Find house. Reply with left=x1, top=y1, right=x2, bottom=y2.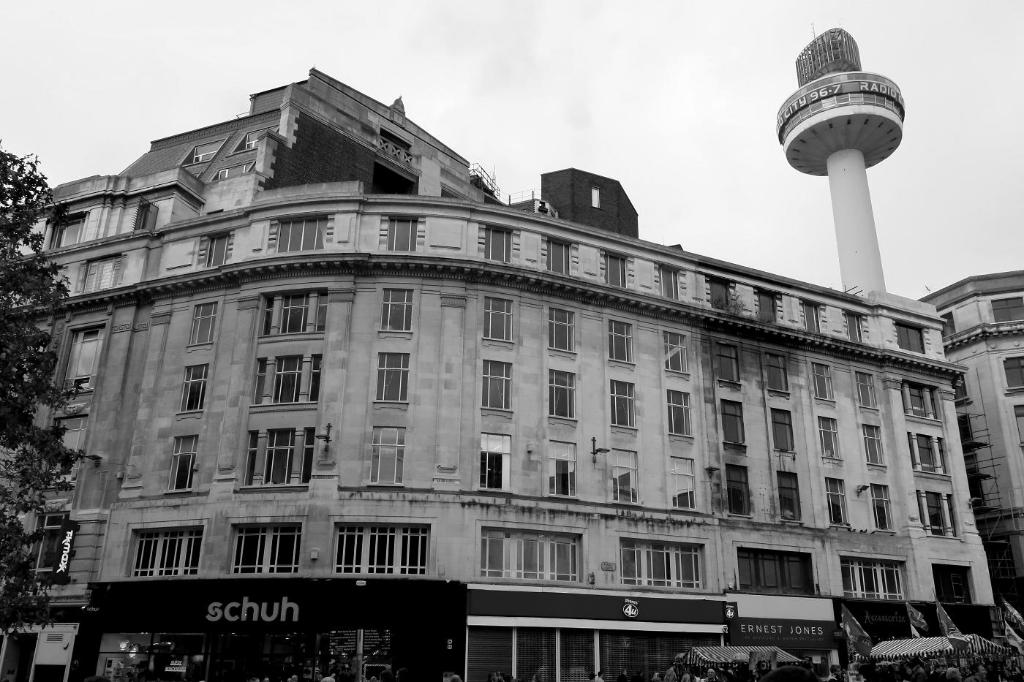
left=33, top=59, right=1015, bottom=654.
